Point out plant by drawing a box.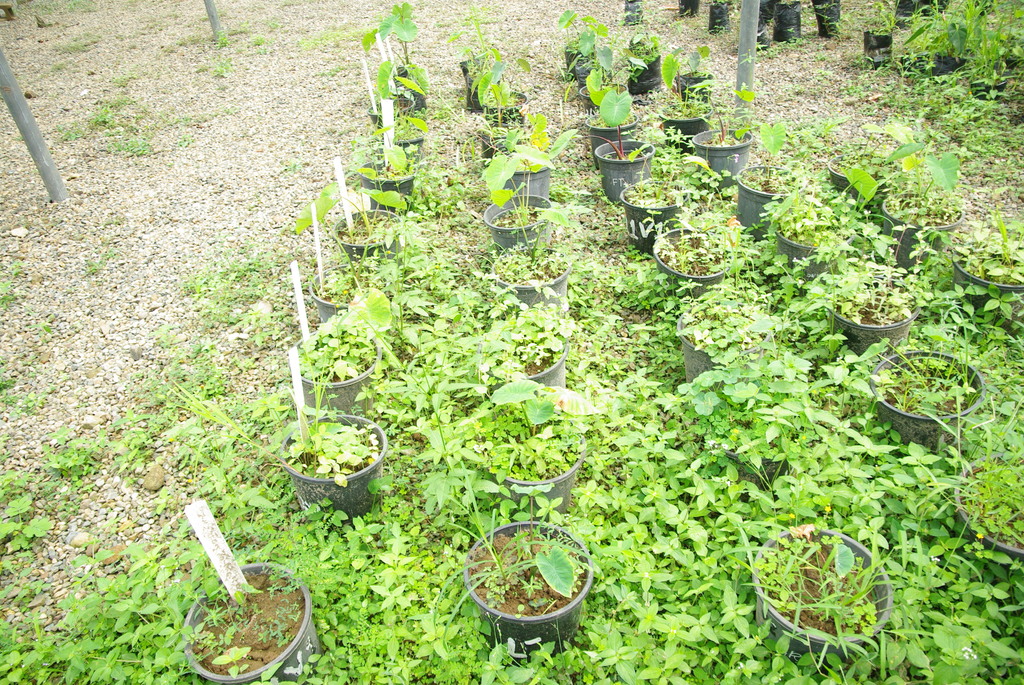
<box>0,355,14,395</box>.
